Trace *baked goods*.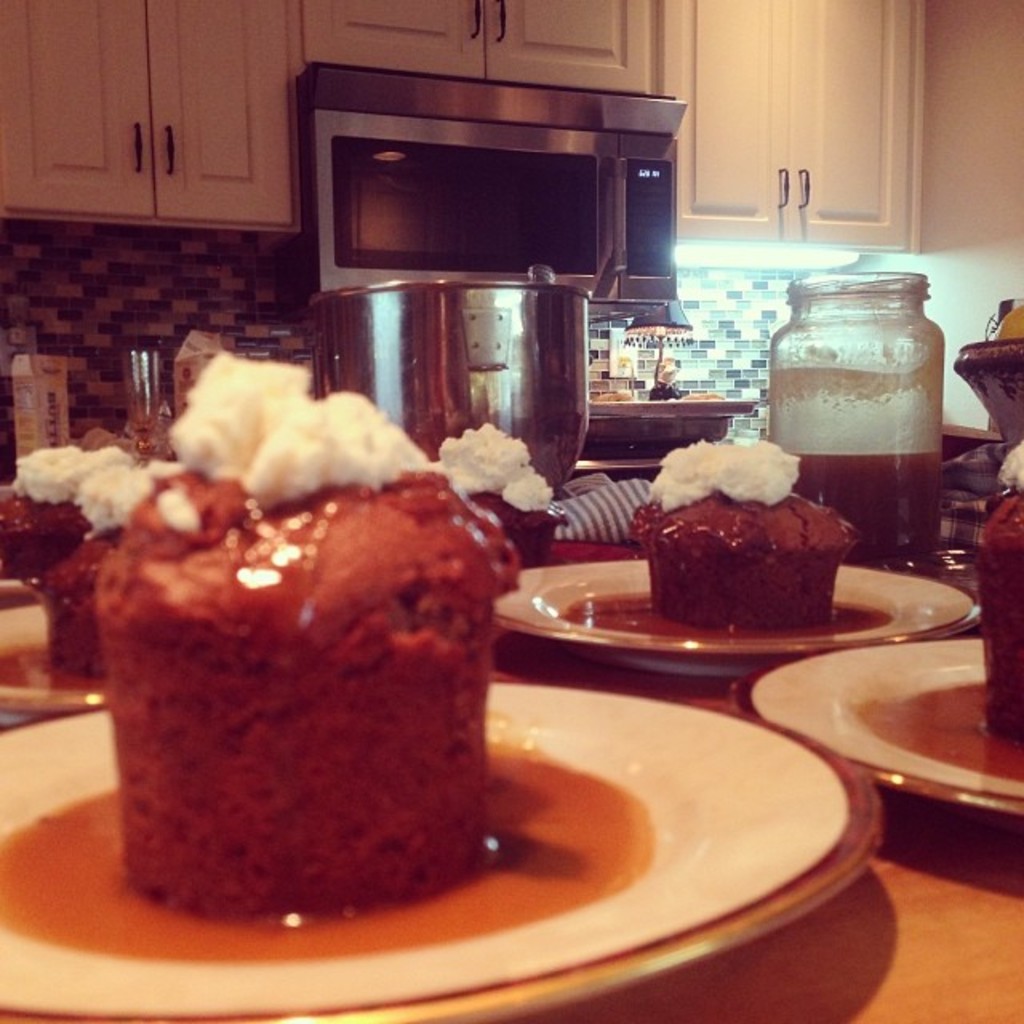
Traced to pyautogui.locateOnScreen(630, 437, 856, 630).
